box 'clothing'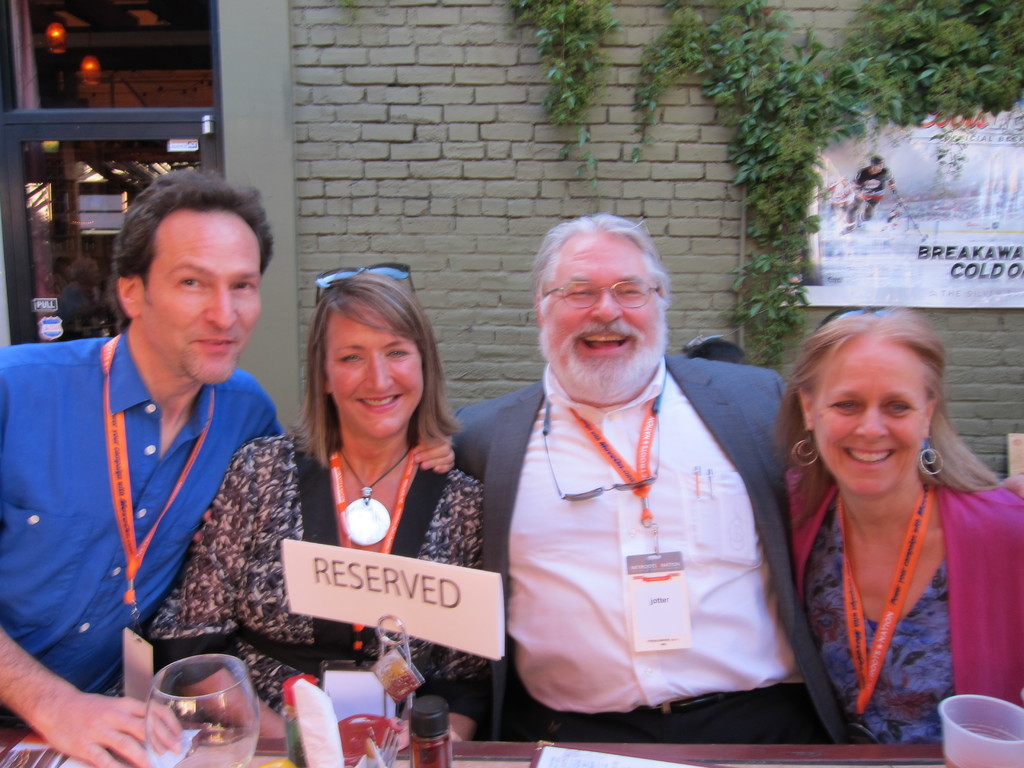
<bbox>145, 437, 493, 733</bbox>
